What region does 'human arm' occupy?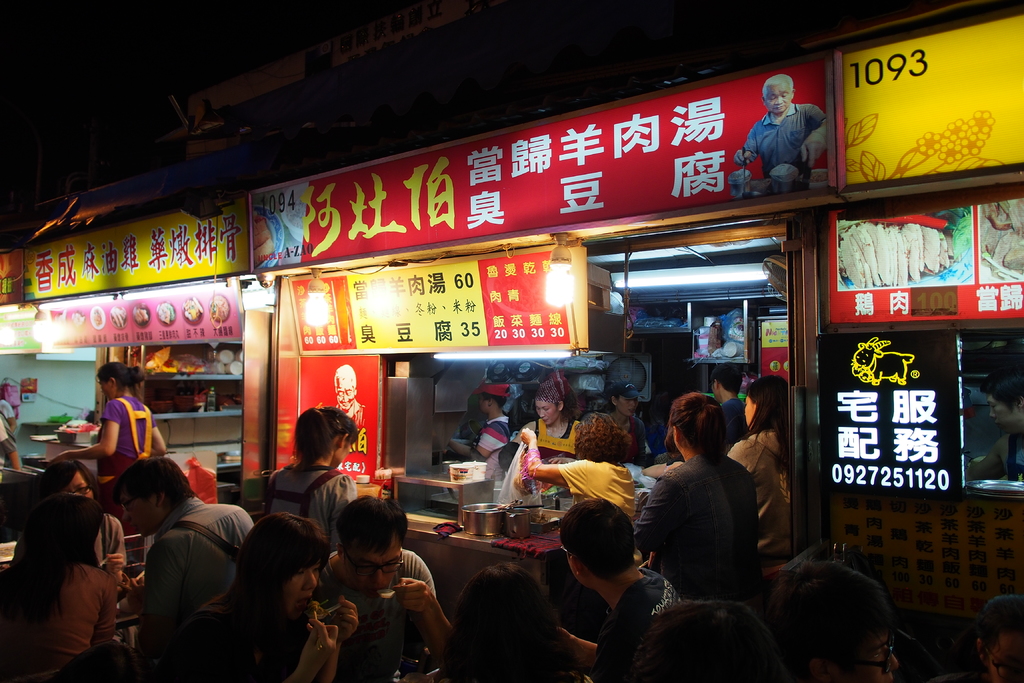
l=516, t=424, r=599, b=494.
